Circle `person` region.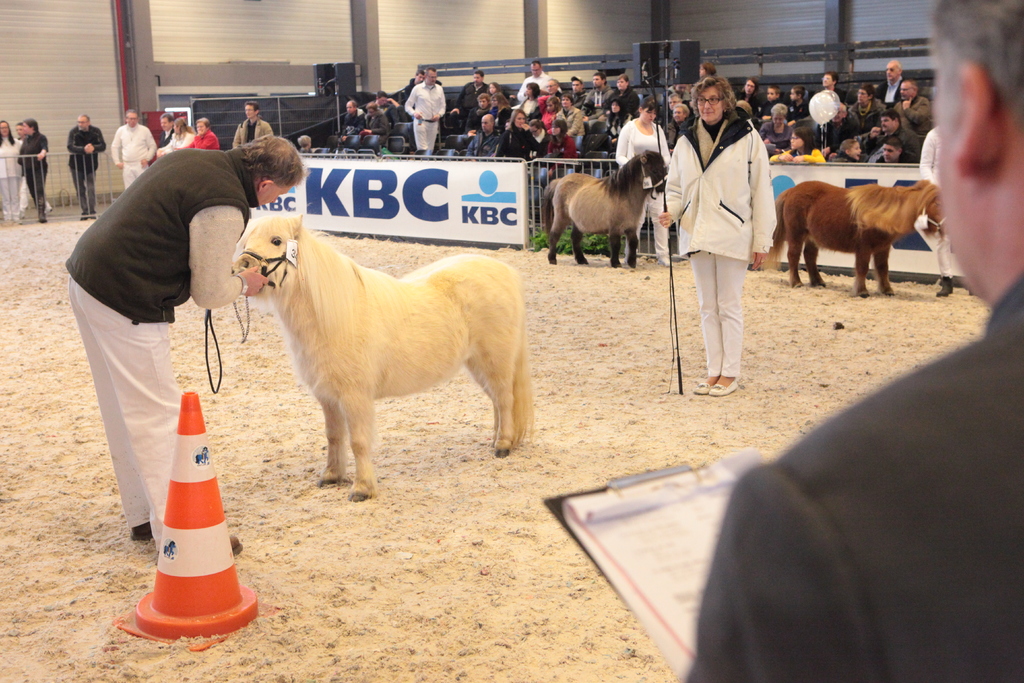
Region: (x1=17, y1=119, x2=48, y2=220).
